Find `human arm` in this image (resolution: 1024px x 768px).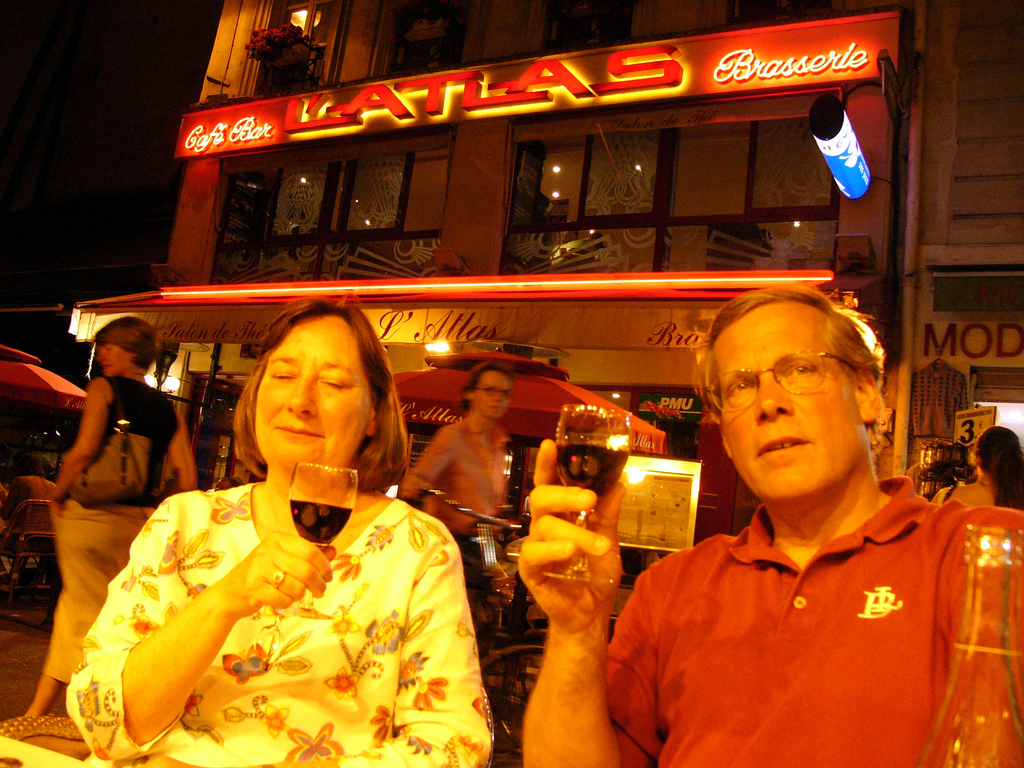
(x1=42, y1=385, x2=120, y2=510).
